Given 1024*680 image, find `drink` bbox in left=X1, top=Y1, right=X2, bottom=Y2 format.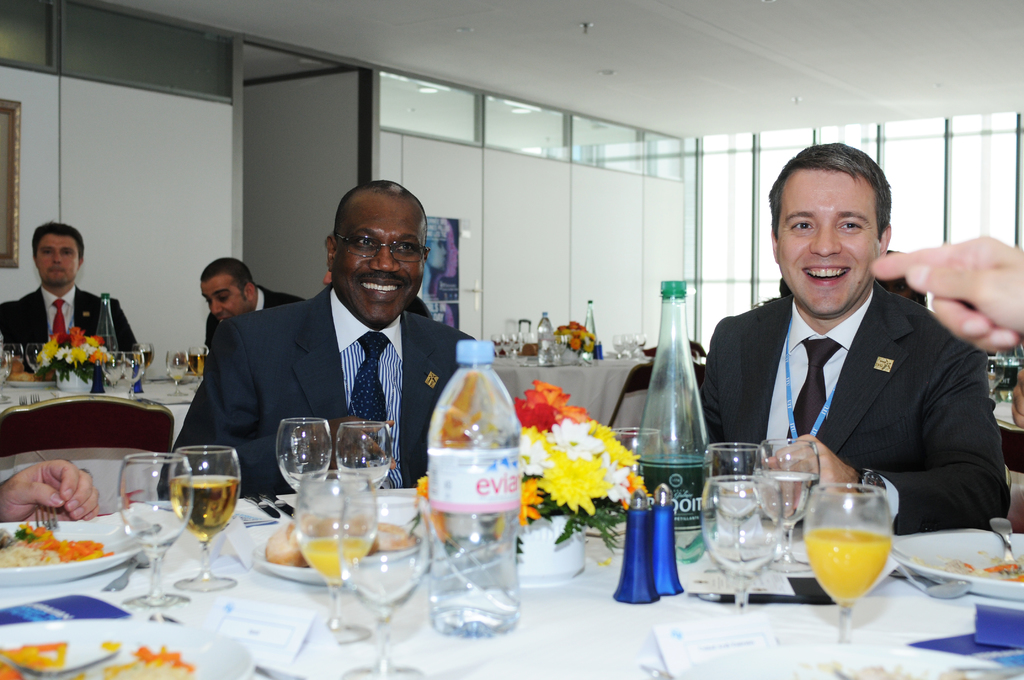
left=537, top=318, right=550, bottom=348.
